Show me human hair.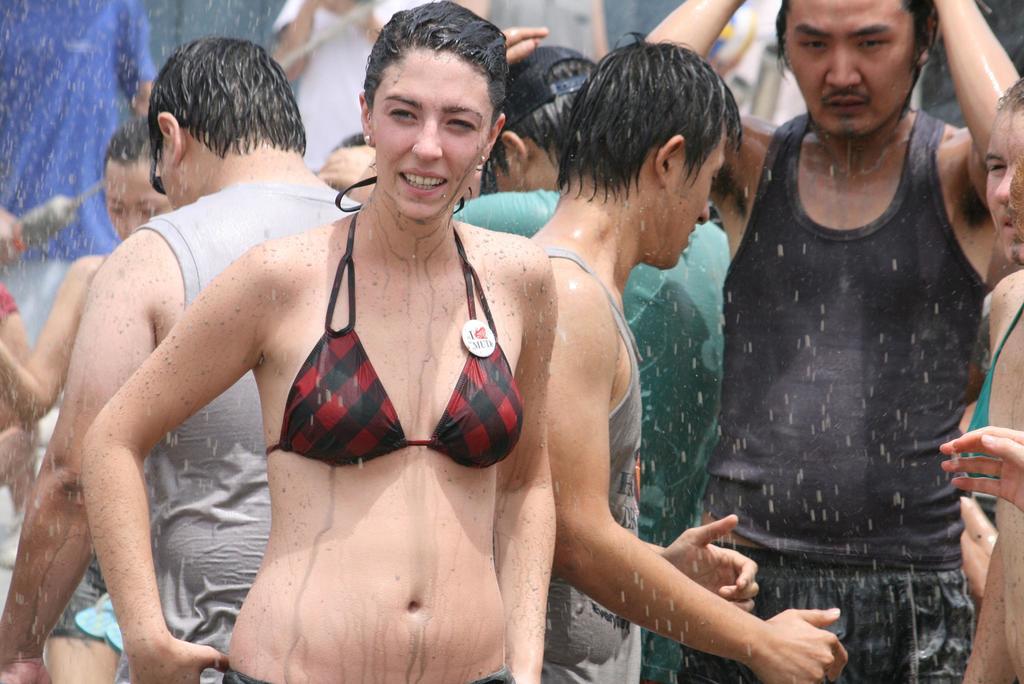
human hair is here: (491,63,601,180).
